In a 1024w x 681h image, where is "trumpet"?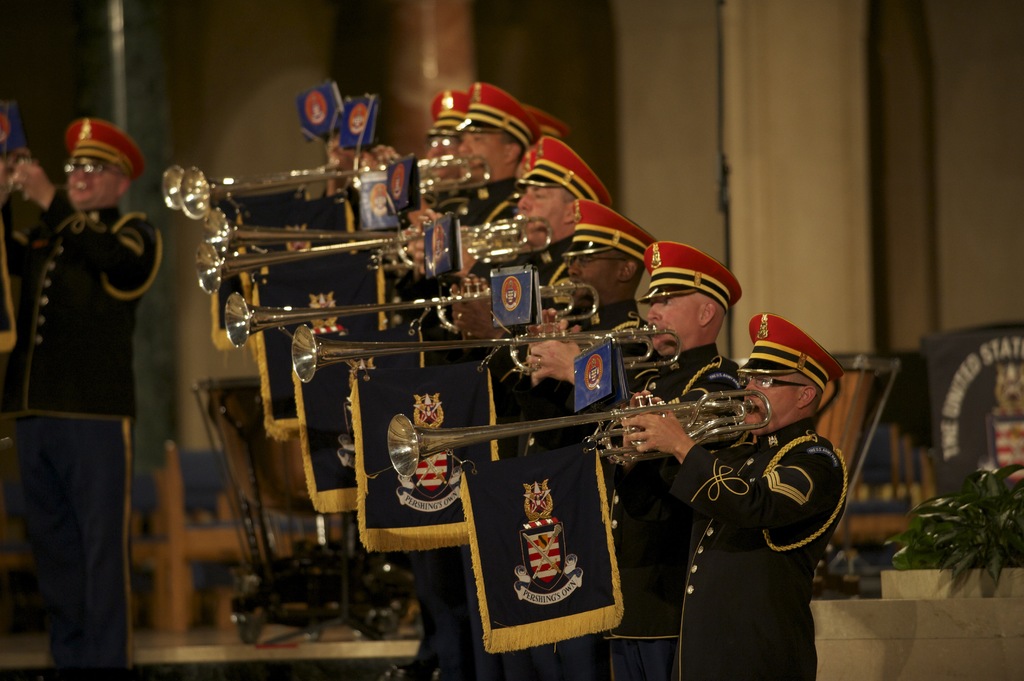
x1=196 y1=273 x2=602 y2=346.
